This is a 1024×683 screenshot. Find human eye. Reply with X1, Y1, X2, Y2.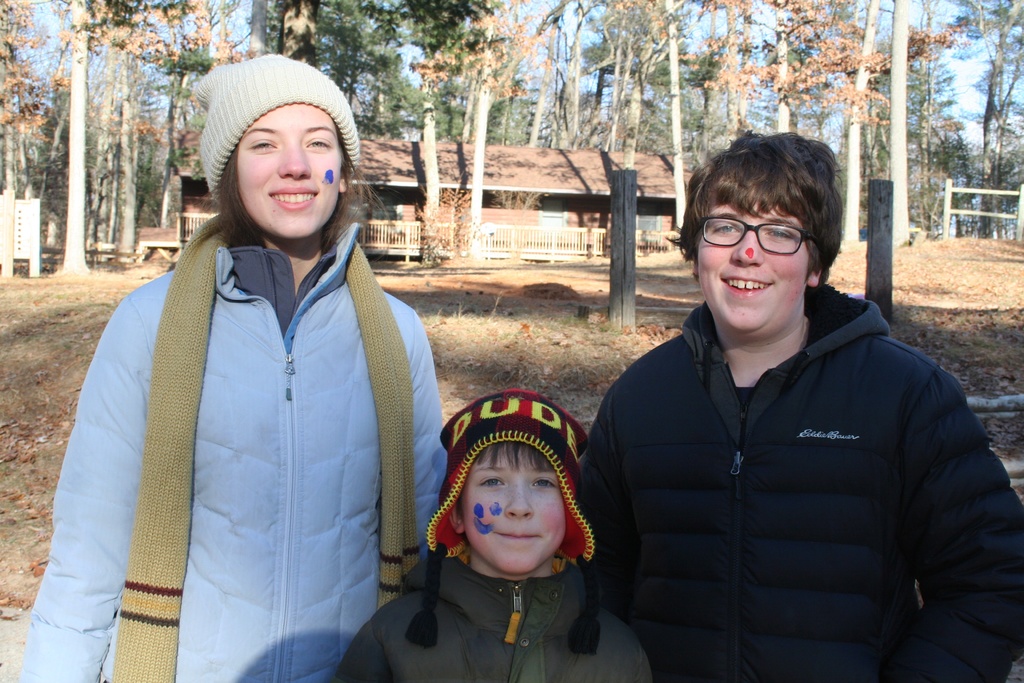
303, 136, 331, 150.
